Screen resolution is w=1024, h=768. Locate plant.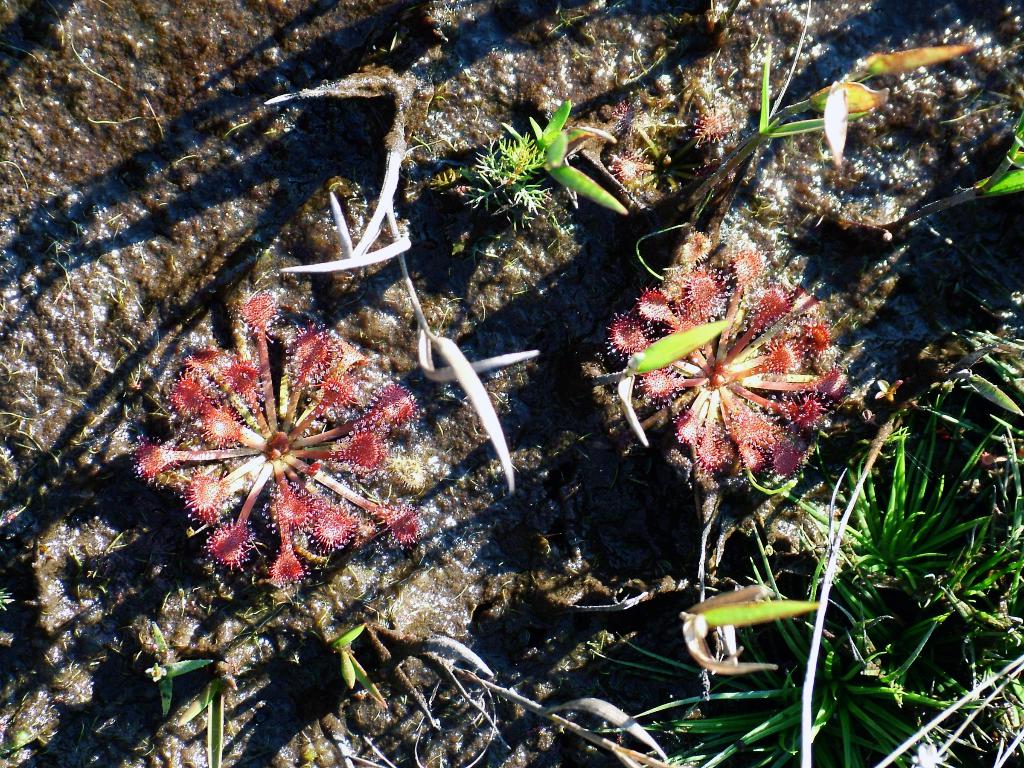
pyautogui.locateOnScreen(129, 284, 431, 584).
